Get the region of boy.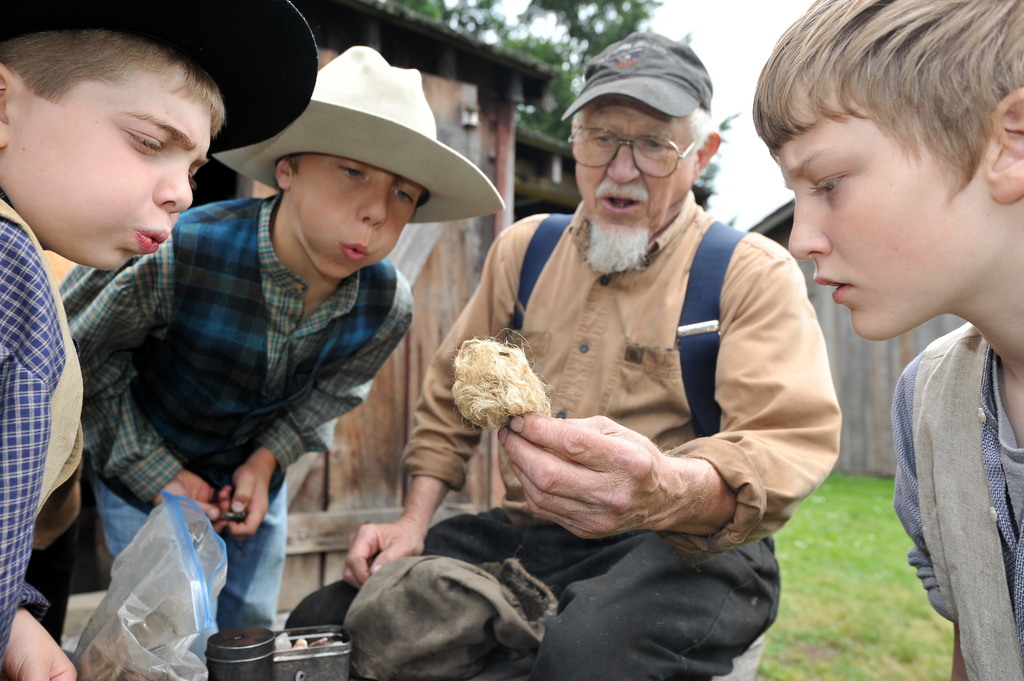
765, 0, 1012, 648.
